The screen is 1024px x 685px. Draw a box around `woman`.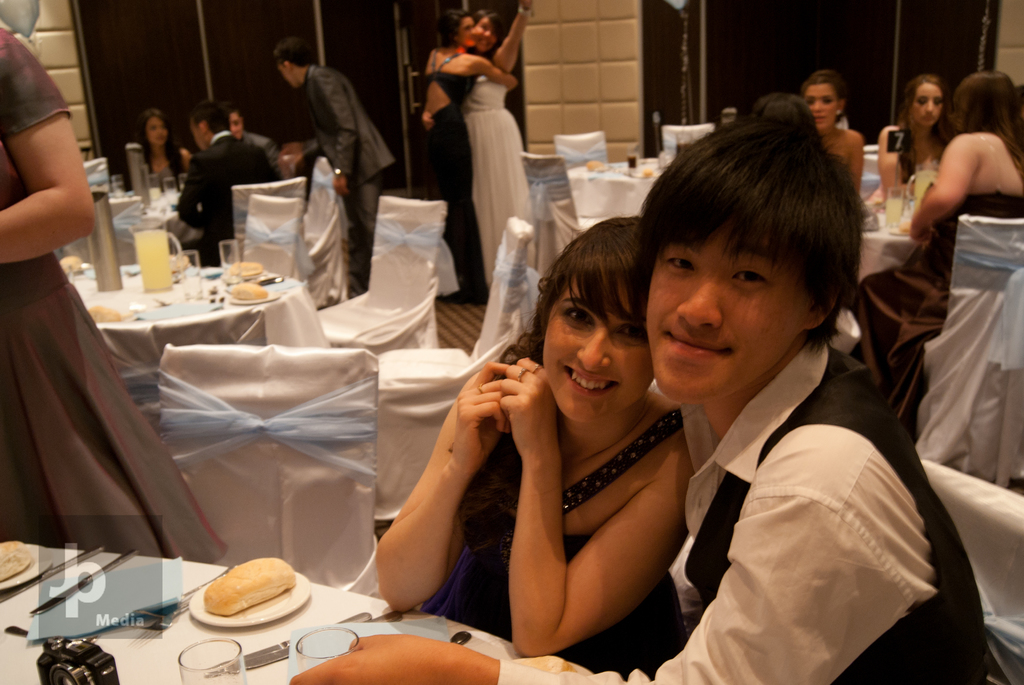
bbox=[805, 73, 862, 200].
